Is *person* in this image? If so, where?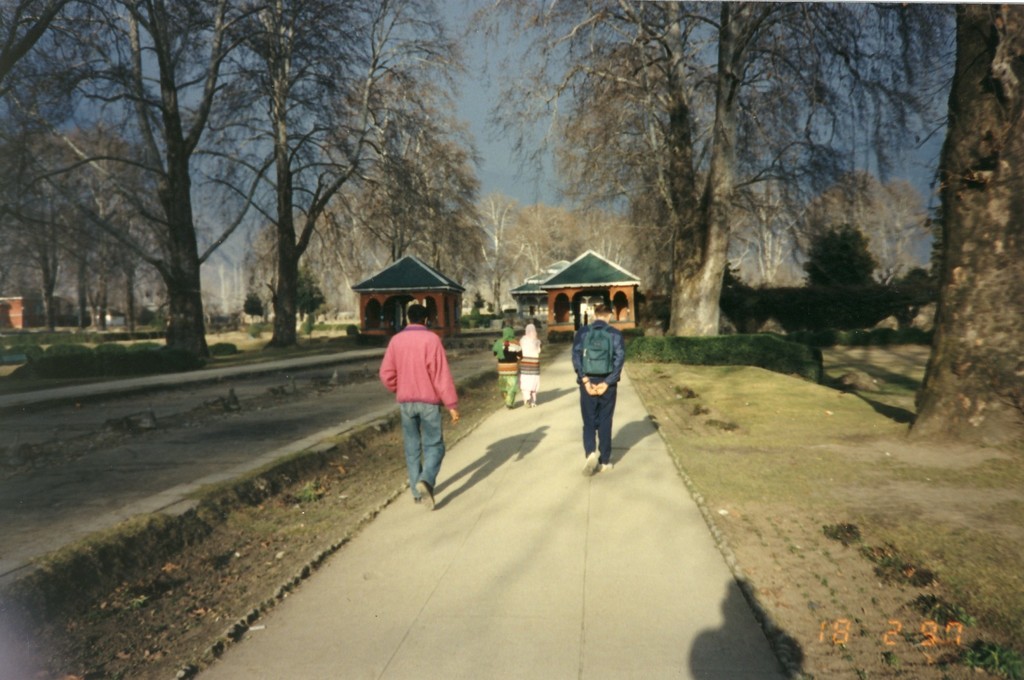
Yes, at [x1=492, y1=325, x2=522, y2=403].
